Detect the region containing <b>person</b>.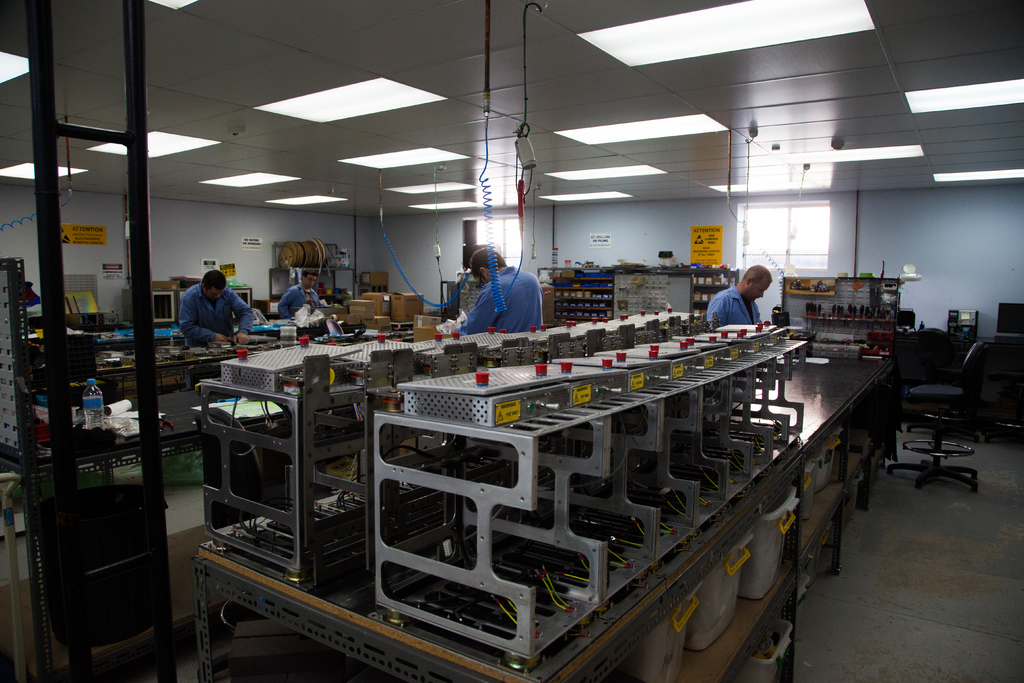
[left=462, top=243, right=539, bottom=343].
